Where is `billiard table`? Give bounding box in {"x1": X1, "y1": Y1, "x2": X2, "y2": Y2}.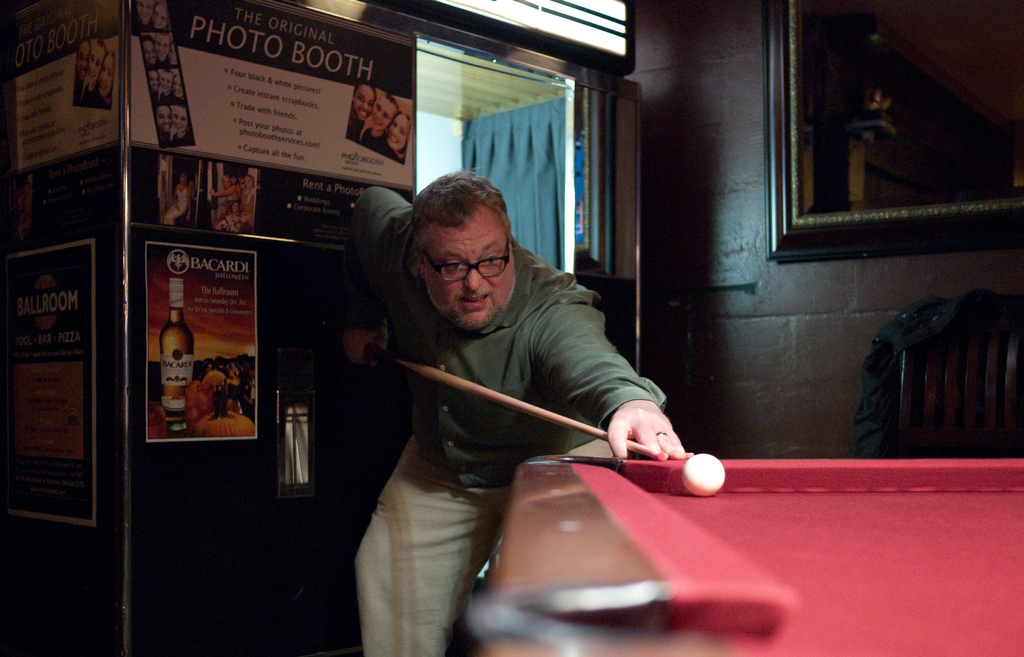
{"x1": 452, "y1": 456, "x2": 1023, "y2": 656}.
